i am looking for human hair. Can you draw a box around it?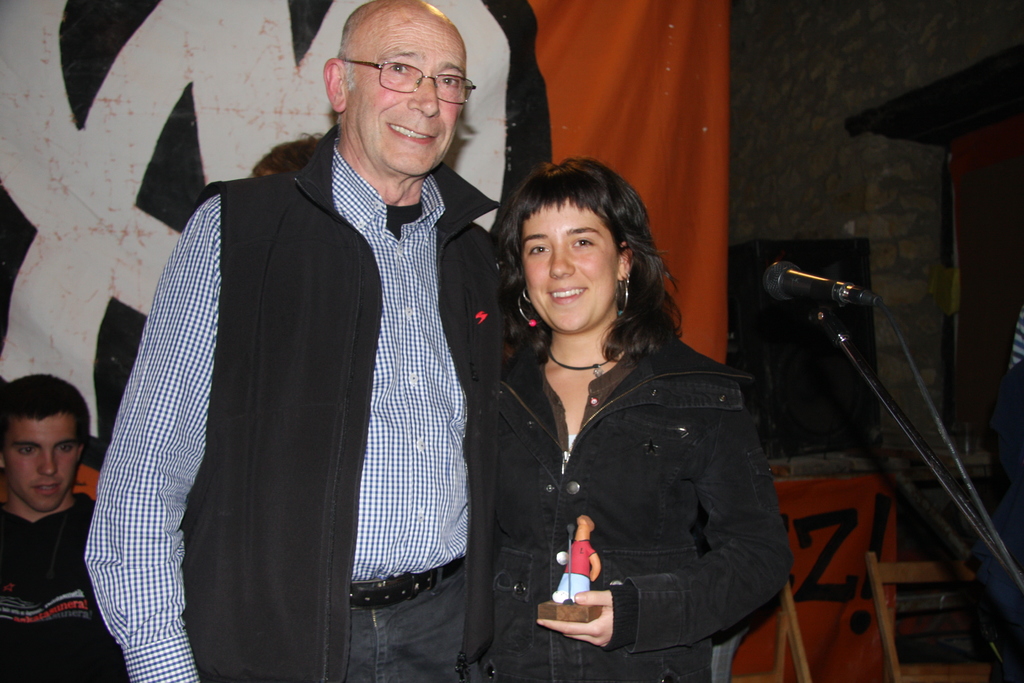
Sure, the bounding box is box=[499, 156, 674, 362].
